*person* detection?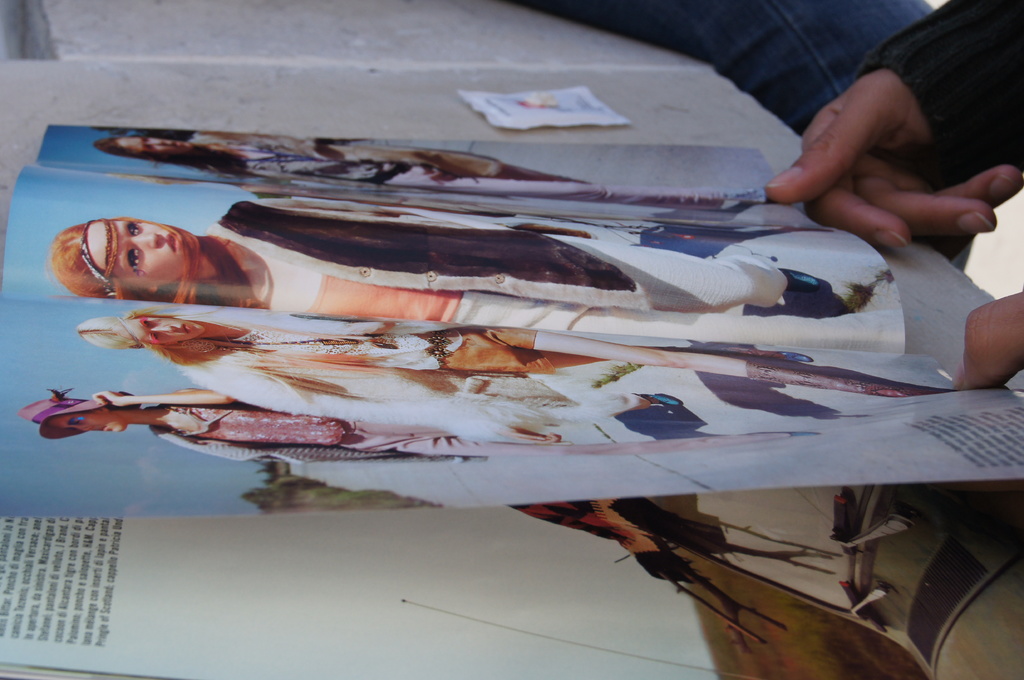
region(72, 308, 957, 413)
